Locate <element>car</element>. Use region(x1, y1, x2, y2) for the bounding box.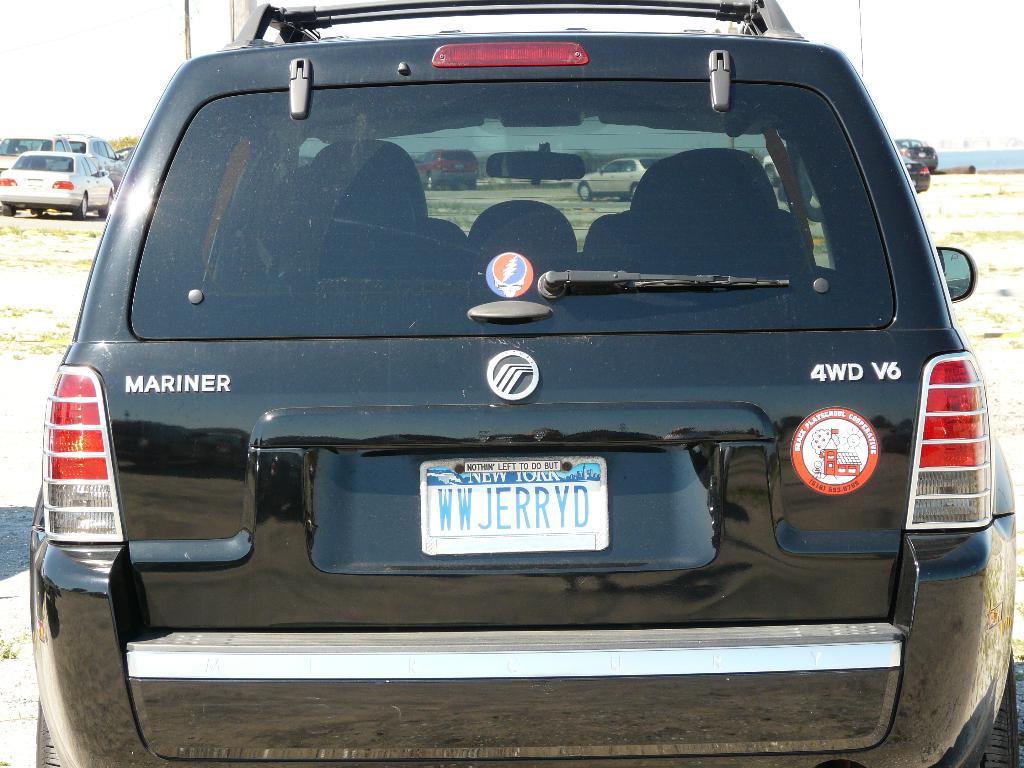
region(0, 132, 63, 168).
